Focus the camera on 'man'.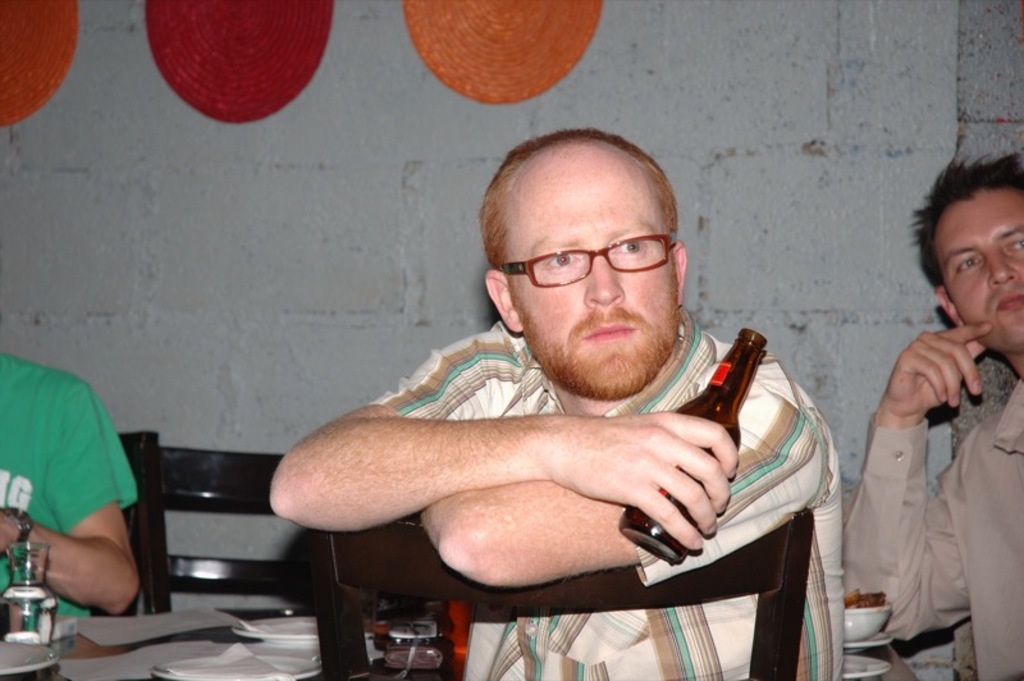
Focus region: (left=842, top=150, right=1023, bottom=680).
